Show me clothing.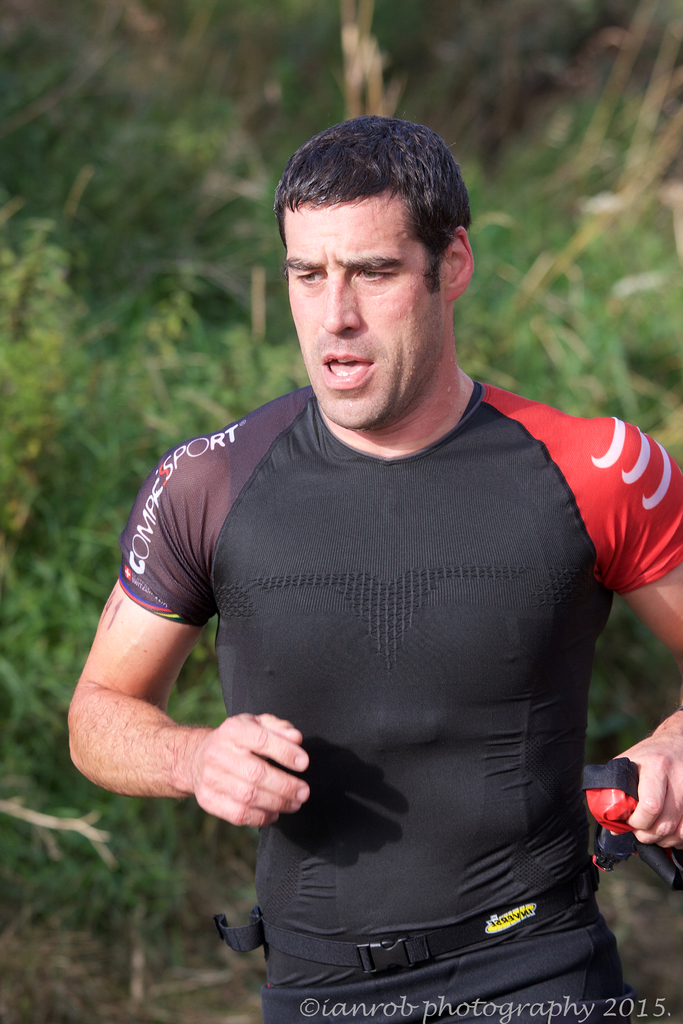
clothing is here: {"x1": 111, "y1": 289, "x2": 658, "y2": 1005}.
